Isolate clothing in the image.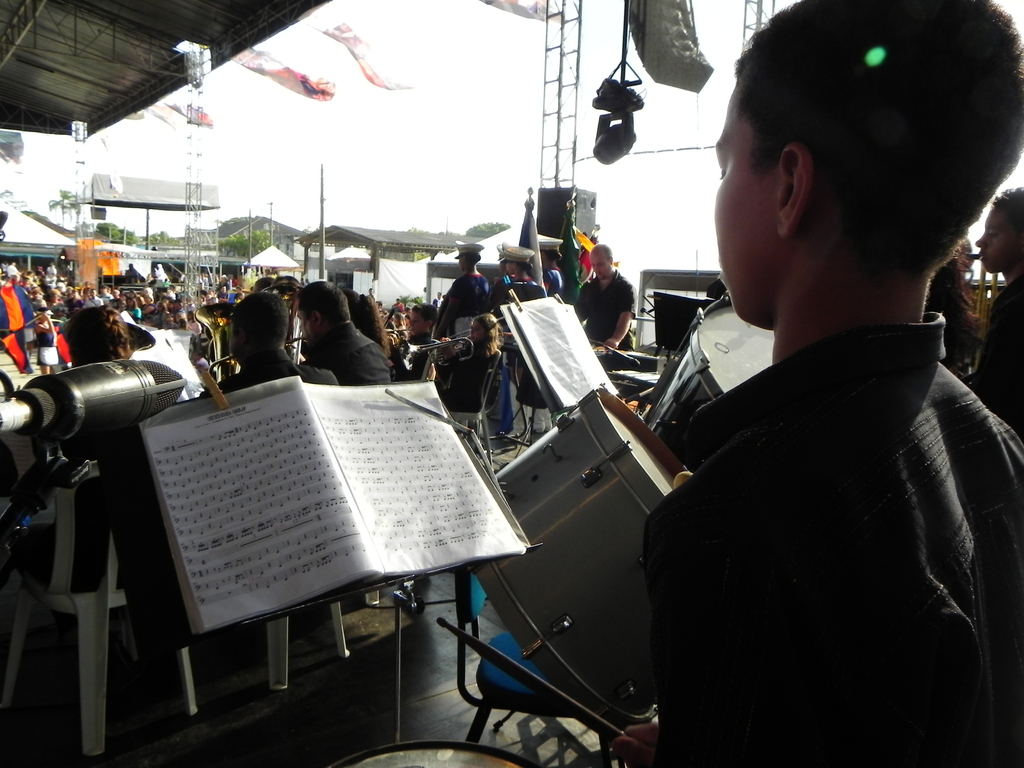
Isolated region: Rect(966, 274, 1020, 428).
